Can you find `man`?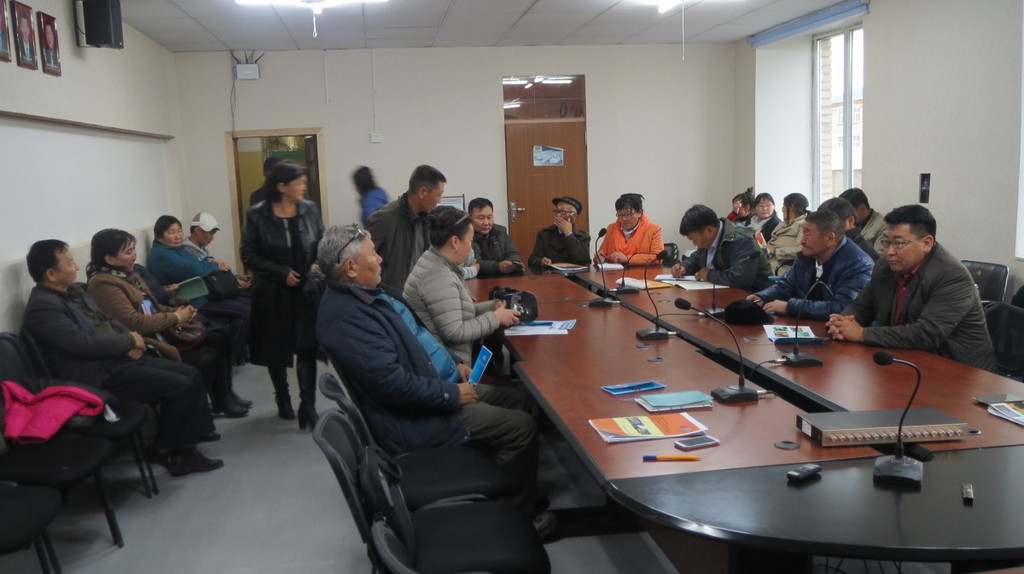
Yes, bounding box: [365, 163, 445, 293].
